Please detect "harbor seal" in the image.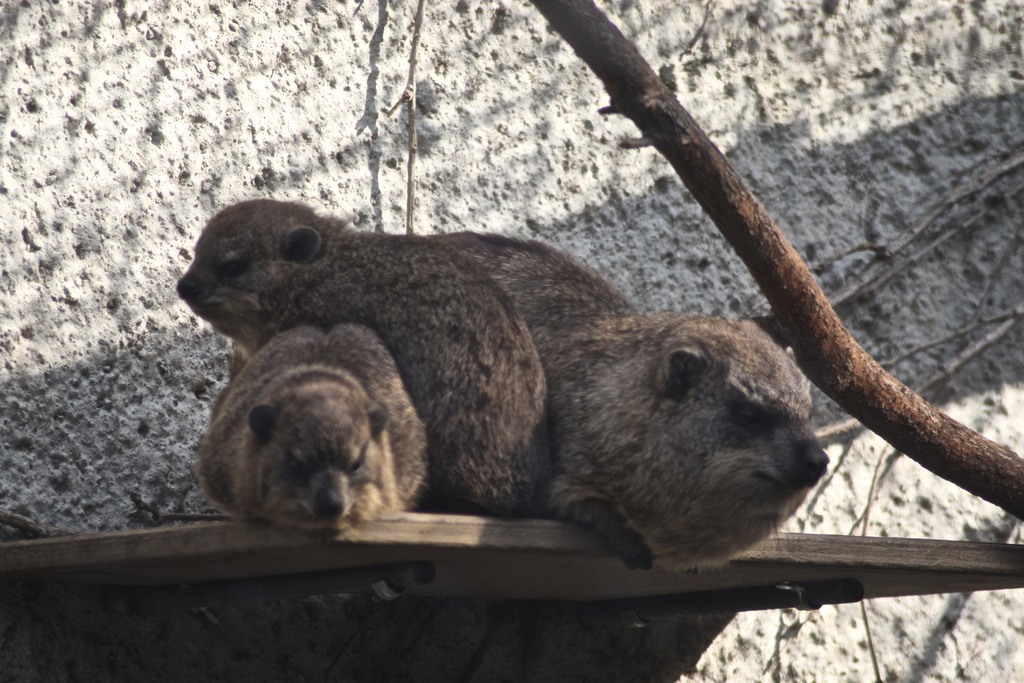
{"left": 199, "top": 320, "right": 430, "bottom": 539}.
